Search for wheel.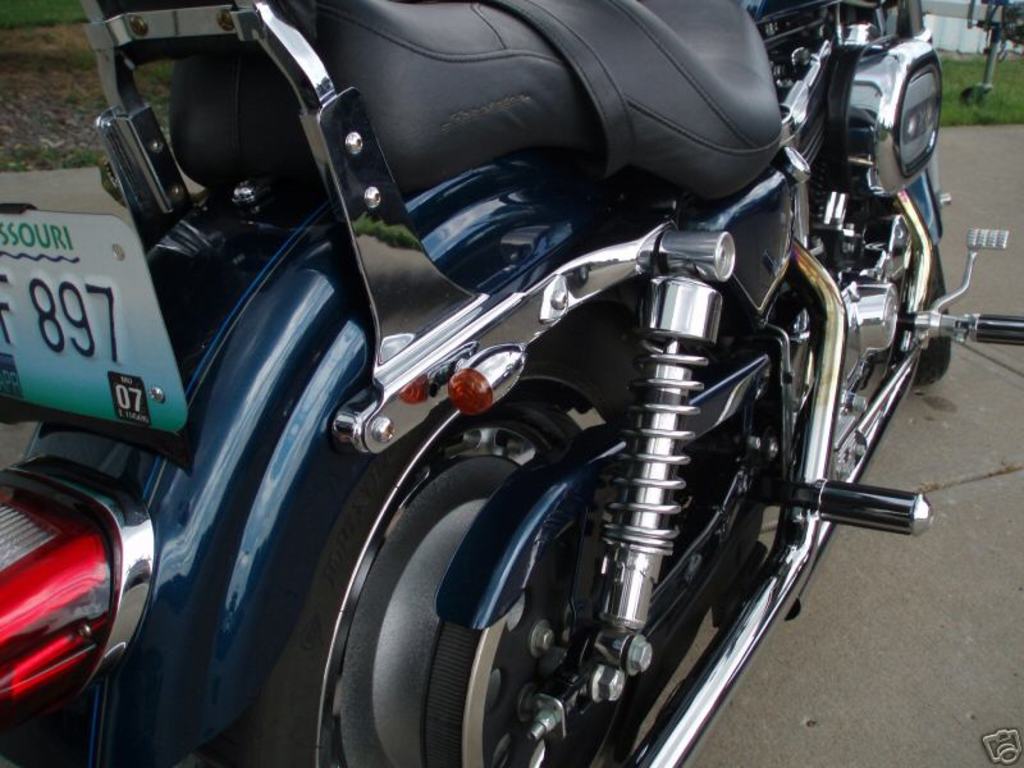
Found at 918 242 954 388.
